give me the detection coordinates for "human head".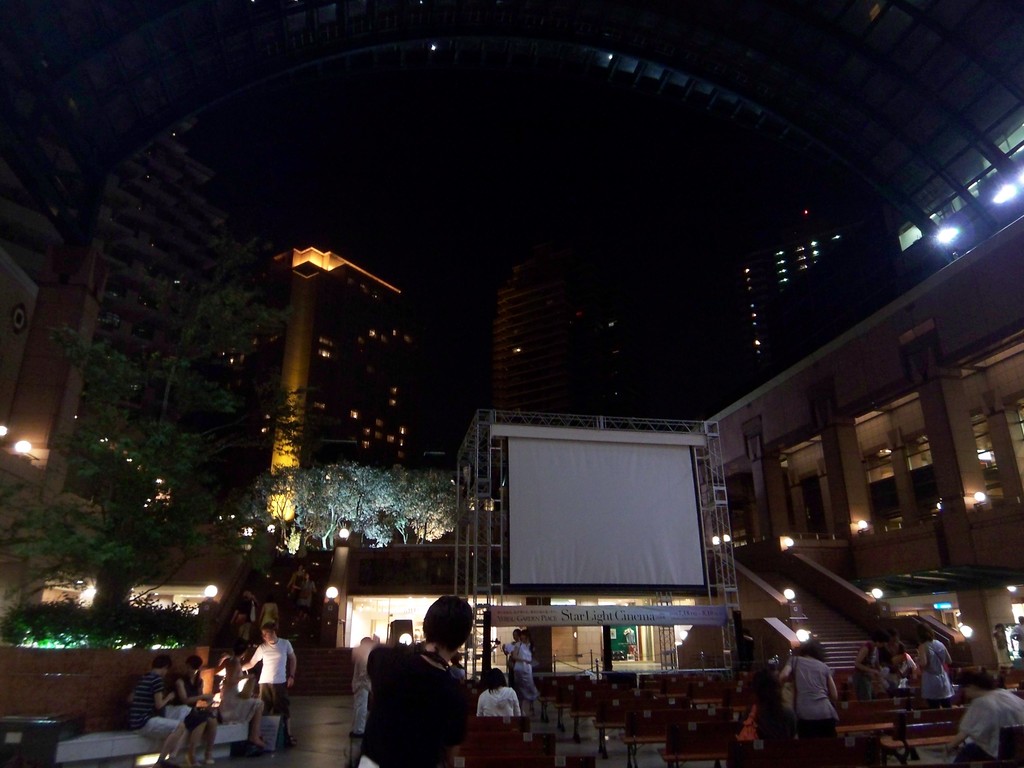
bbox=(752, 676, 783, 710).
